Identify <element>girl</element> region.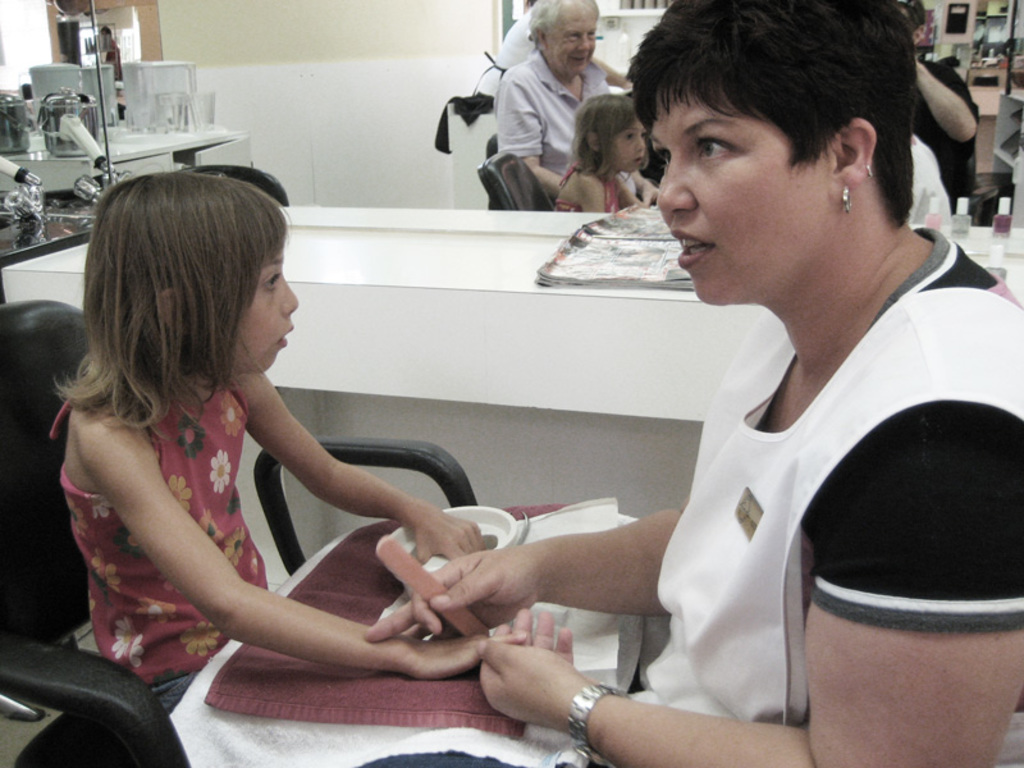
Region: bbox=[550, 95, 652, 215].
